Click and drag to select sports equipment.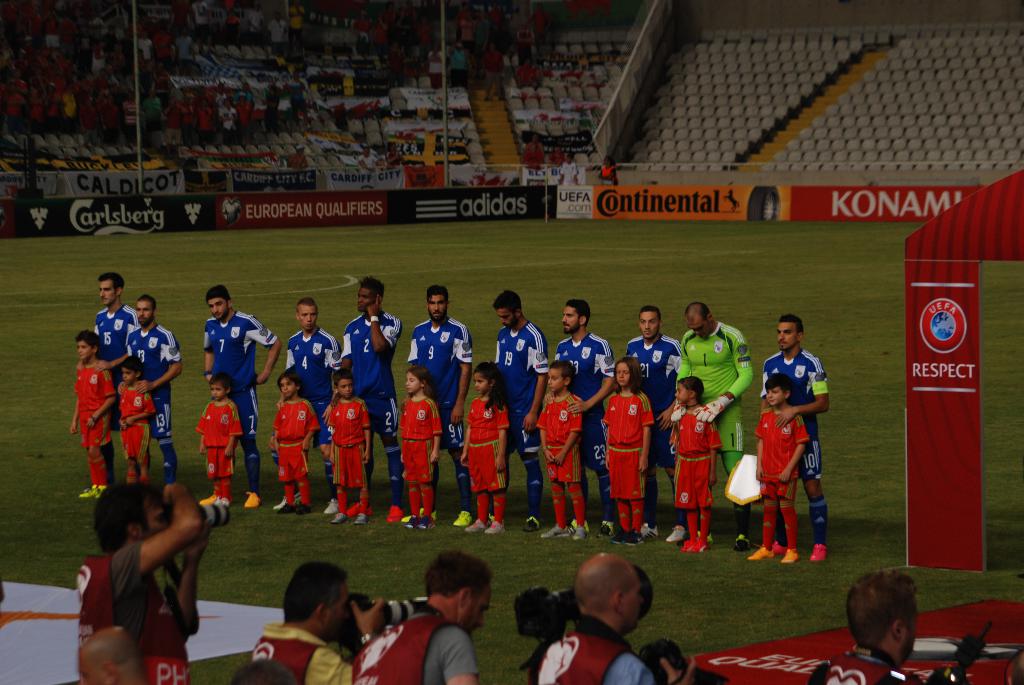
Selection: left=598, top=521, right=618, bottom=541.
